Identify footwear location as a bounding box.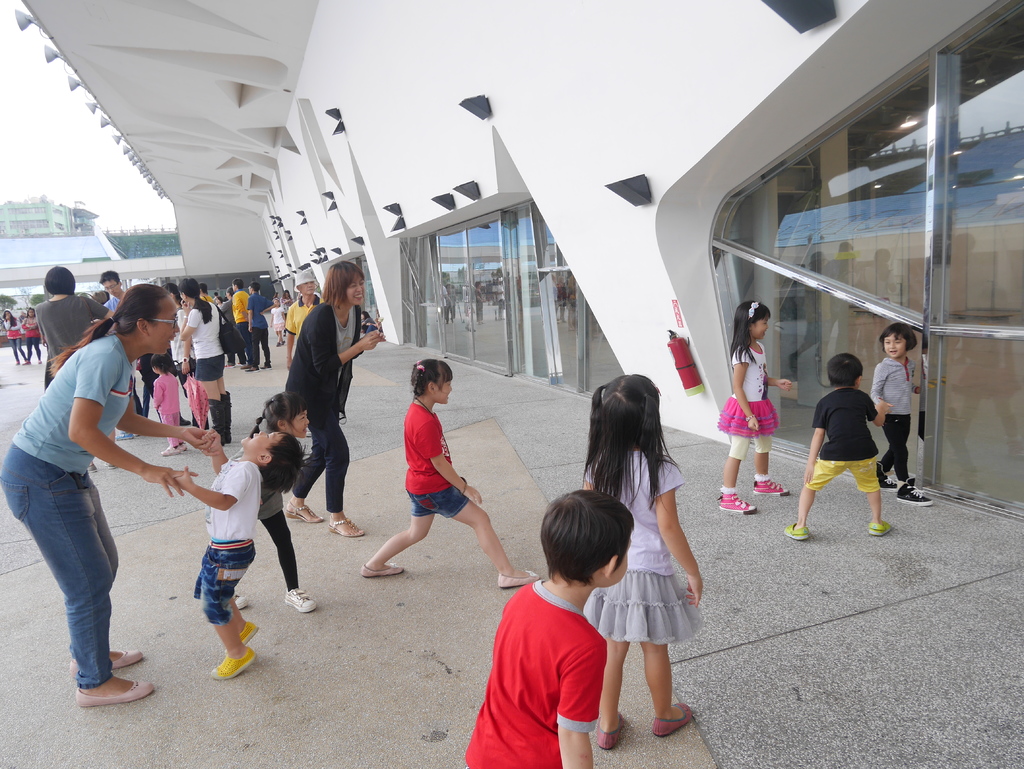
bbox=(500, 569, 538, 590).
